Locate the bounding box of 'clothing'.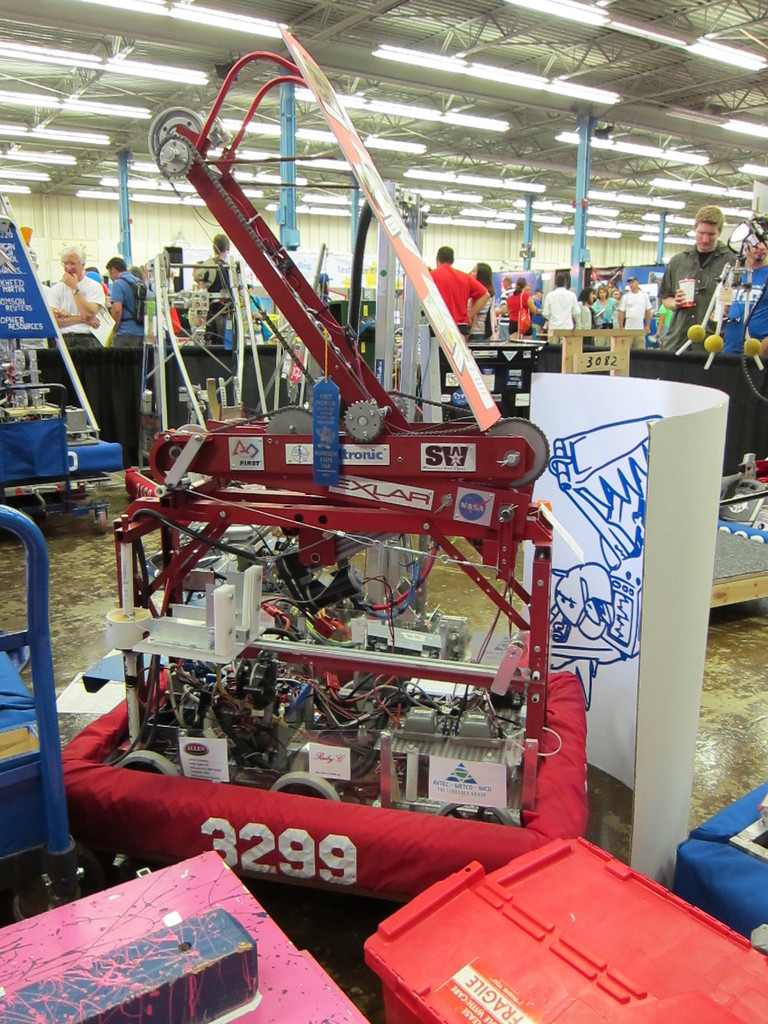
Bounding box: [left=714, top=266, right=767, bottom=346].
